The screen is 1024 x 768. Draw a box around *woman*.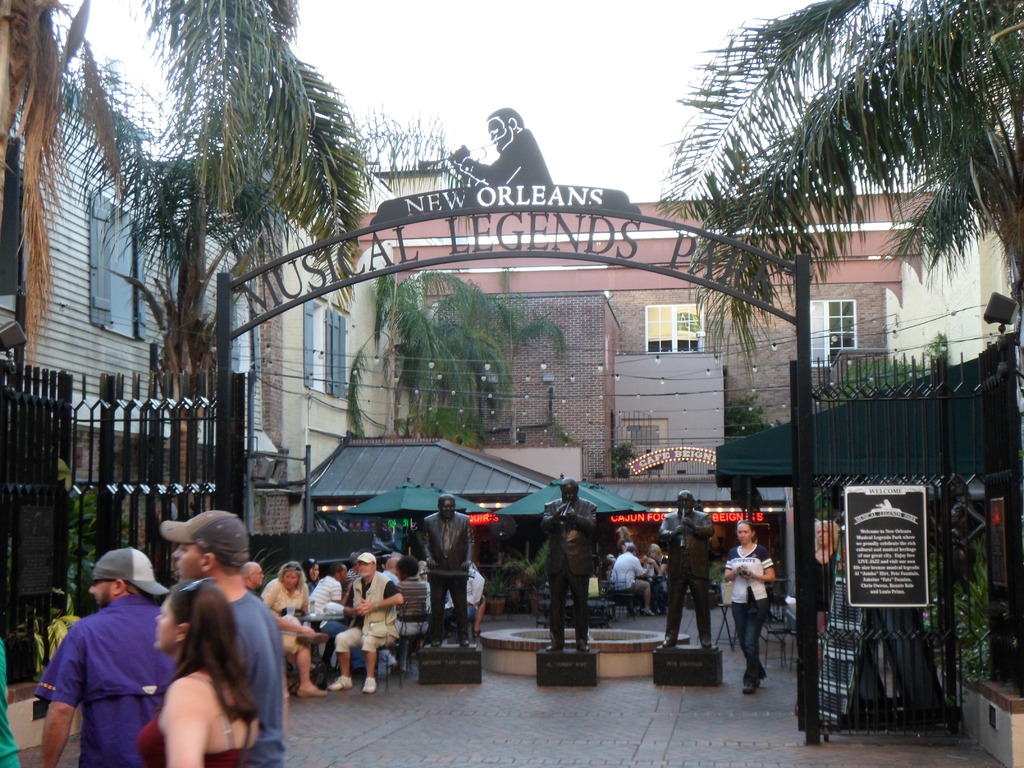
<region>129, 575, 265, 767</region>.
